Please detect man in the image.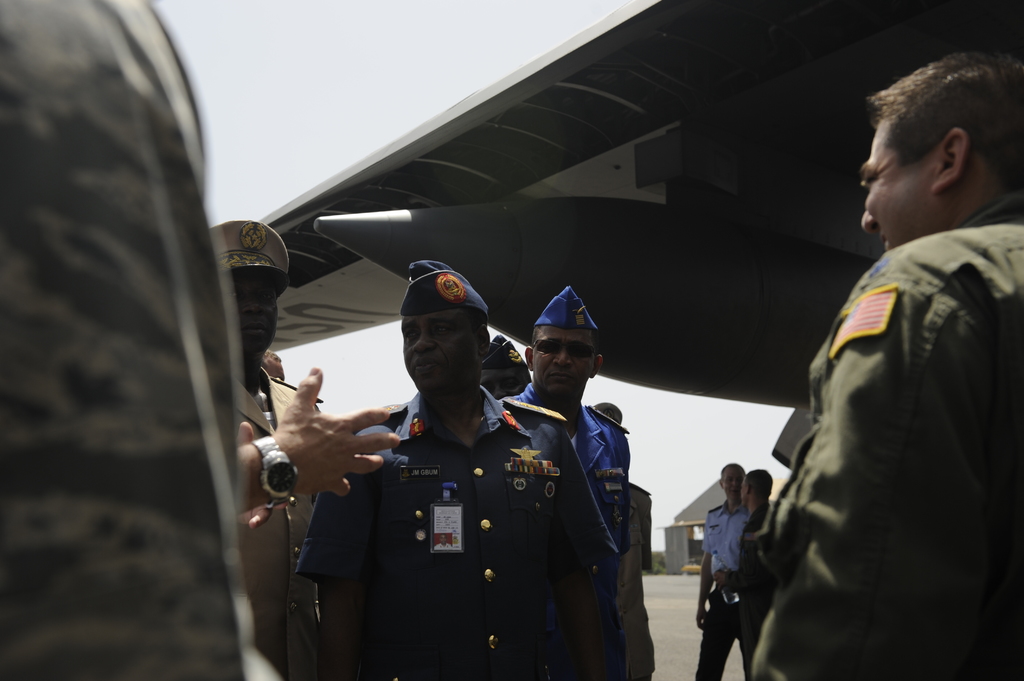
(x1=719, y1=467, x2=771, y2=680).
